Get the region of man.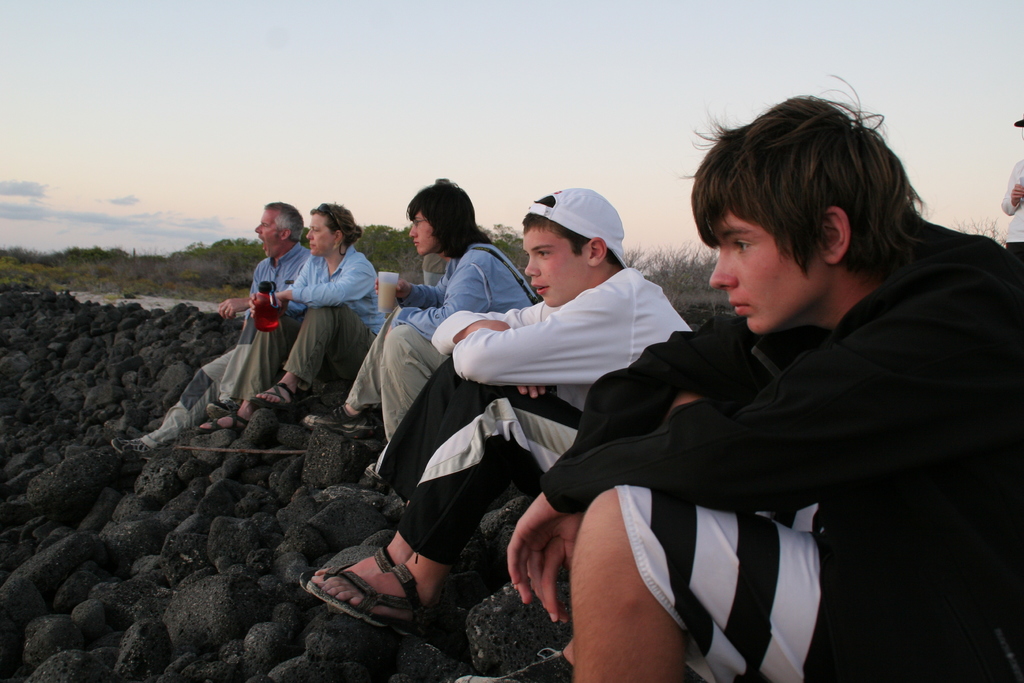
pyautogui.locateOnScreen(300, 172, 545, 476).
